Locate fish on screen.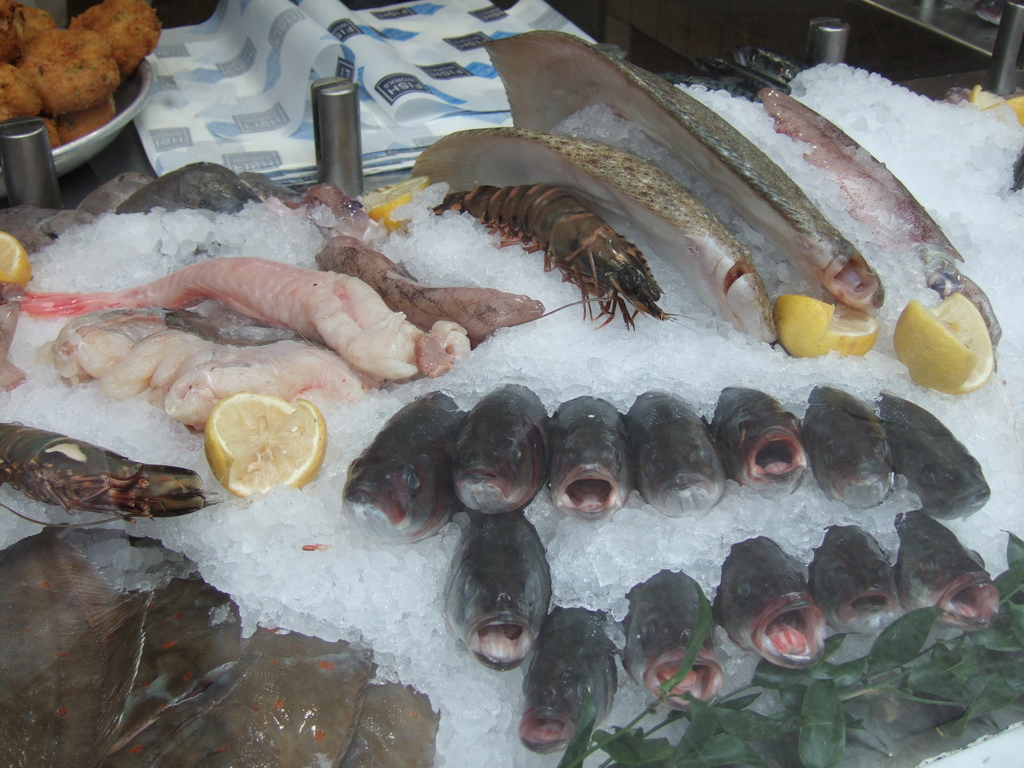
On screen at box(714, 537, 829, 675).
